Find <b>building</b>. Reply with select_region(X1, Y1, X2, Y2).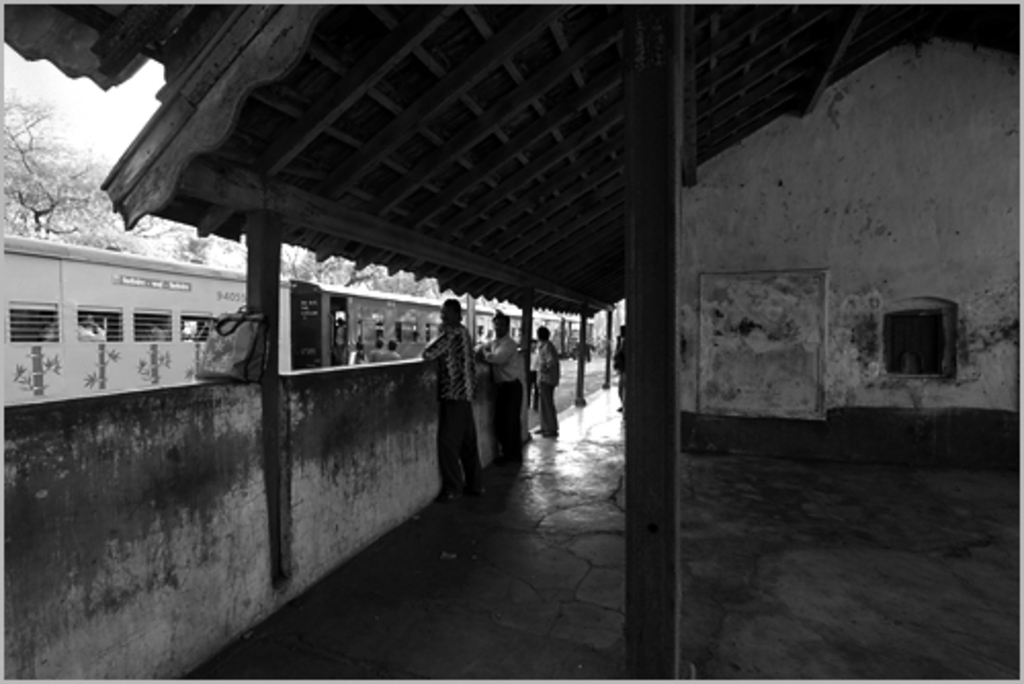
select_region(0, 4, 1018, 682).
